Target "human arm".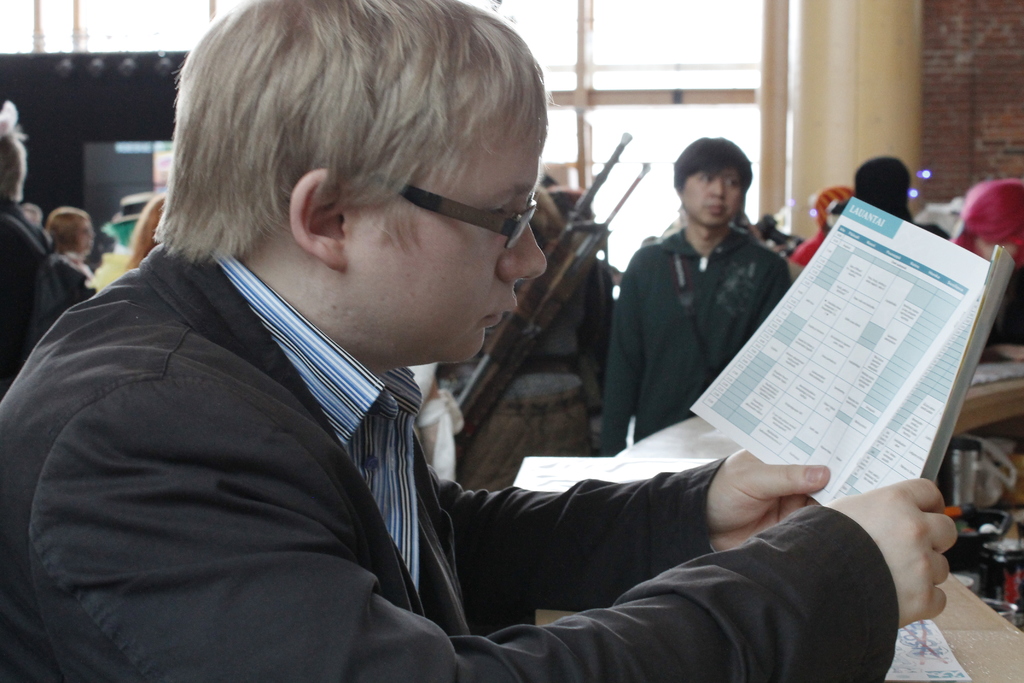
Target region: detection(981, 343, 1023, 365).
